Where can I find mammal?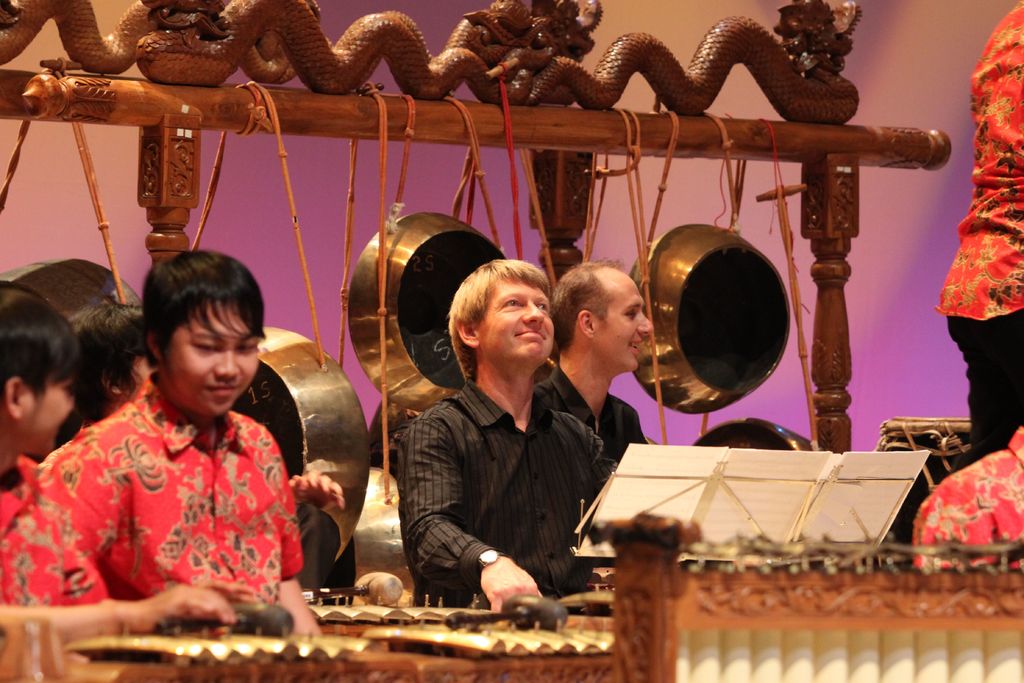
You can find it at x1=913, y1=423, x2=1023, y2=578.
